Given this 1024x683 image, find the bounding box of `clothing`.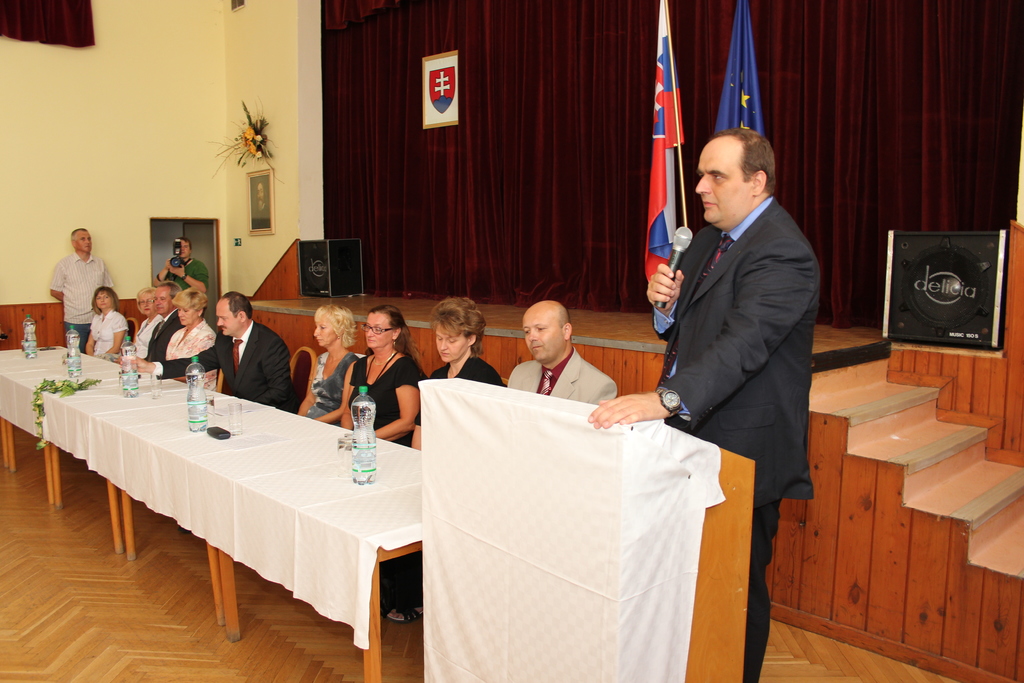
l=389, t=354, r=506, b=598.
